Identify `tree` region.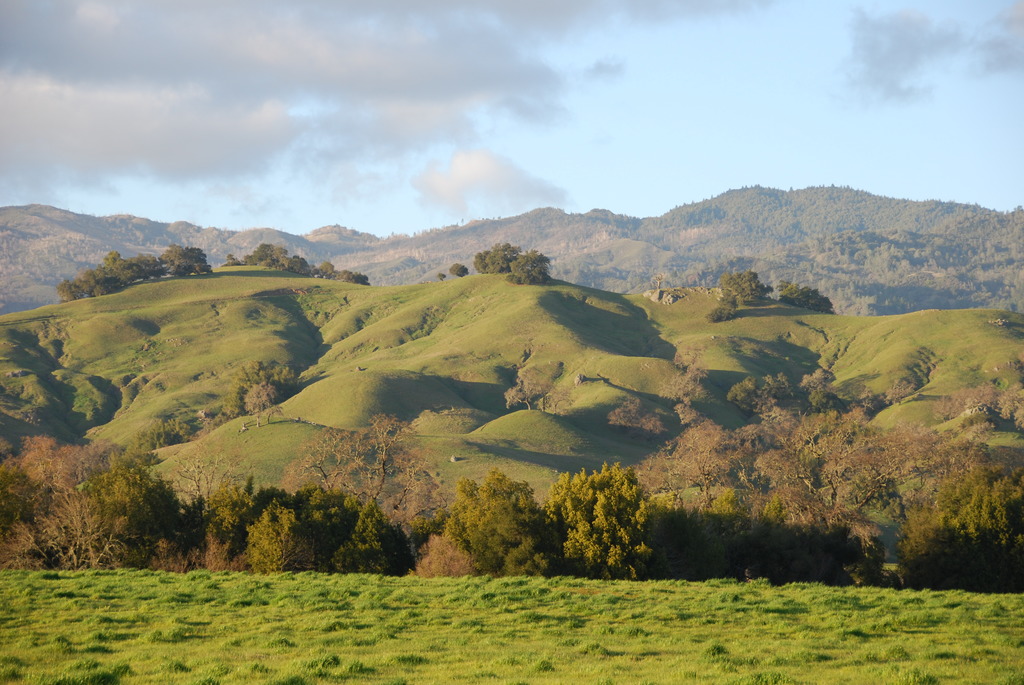
Region: [x1=1009, y1=356, x2=1023, y2=386].
